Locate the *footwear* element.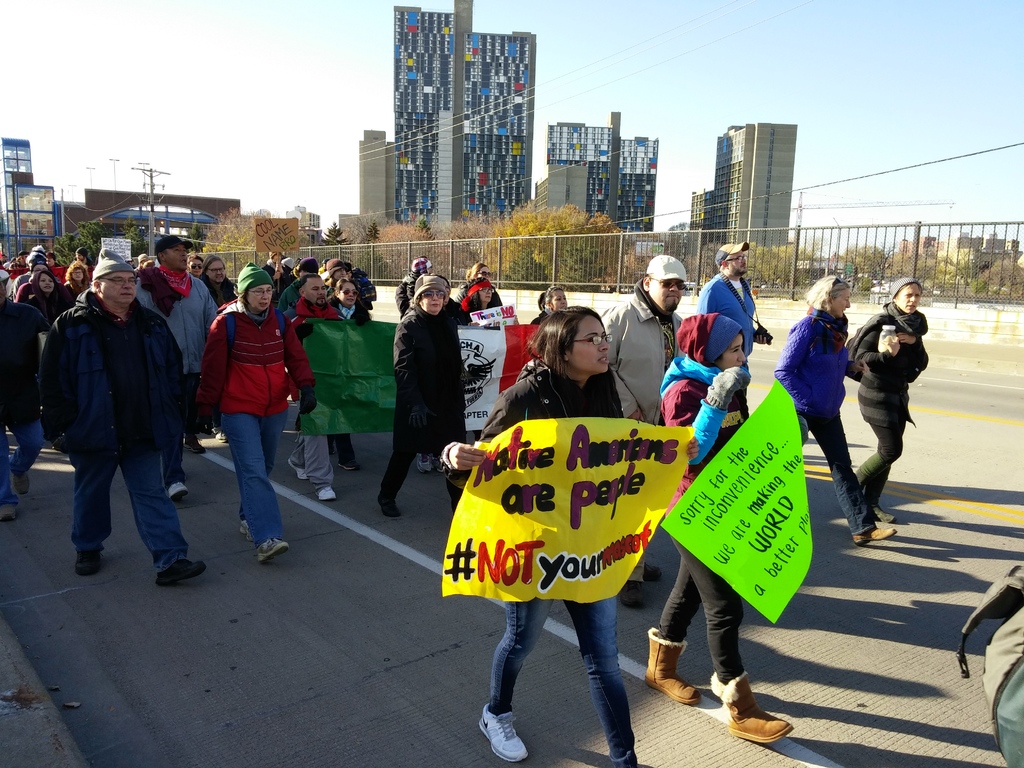
Element bbox: <region>185, 438, 206, 454</region>.
